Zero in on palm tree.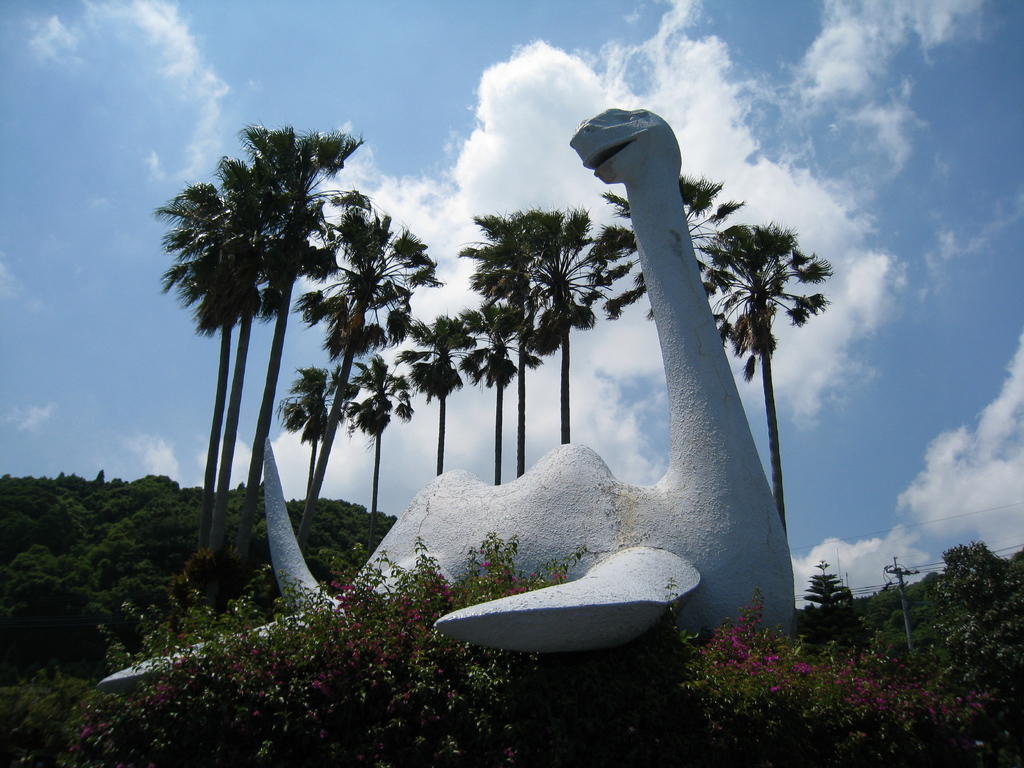
Zeroed in: pyautogui.locateOnScreen(710, 225, 831, 532).
